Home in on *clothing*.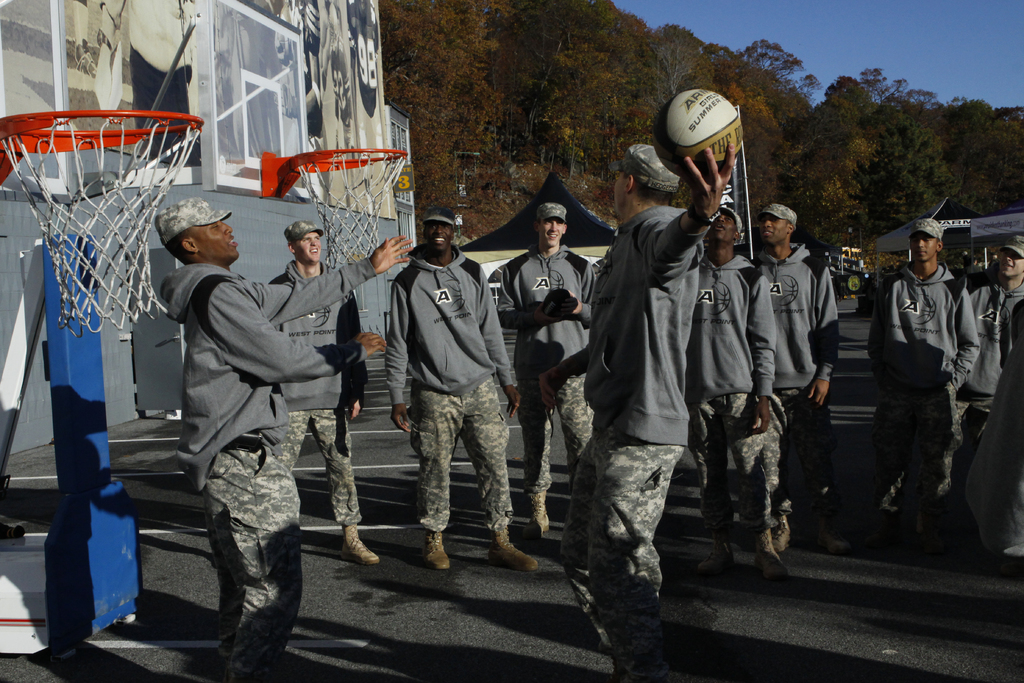
Homed in at BBox(750, 242, 849, 519).
